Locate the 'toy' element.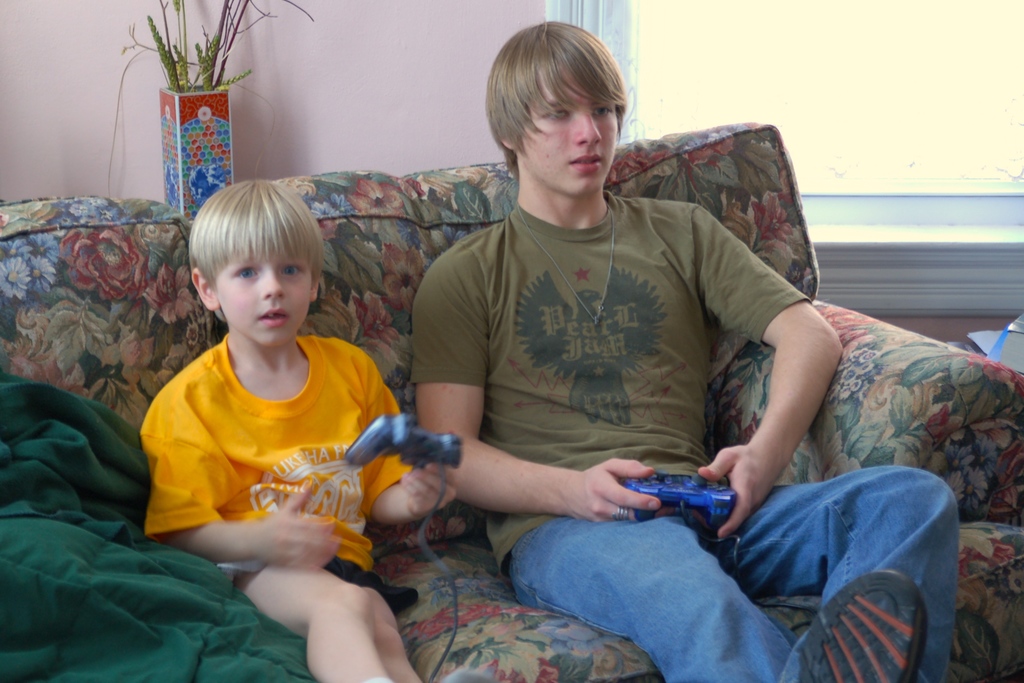
Element bbox: locate(294, 403, 464, 611).
